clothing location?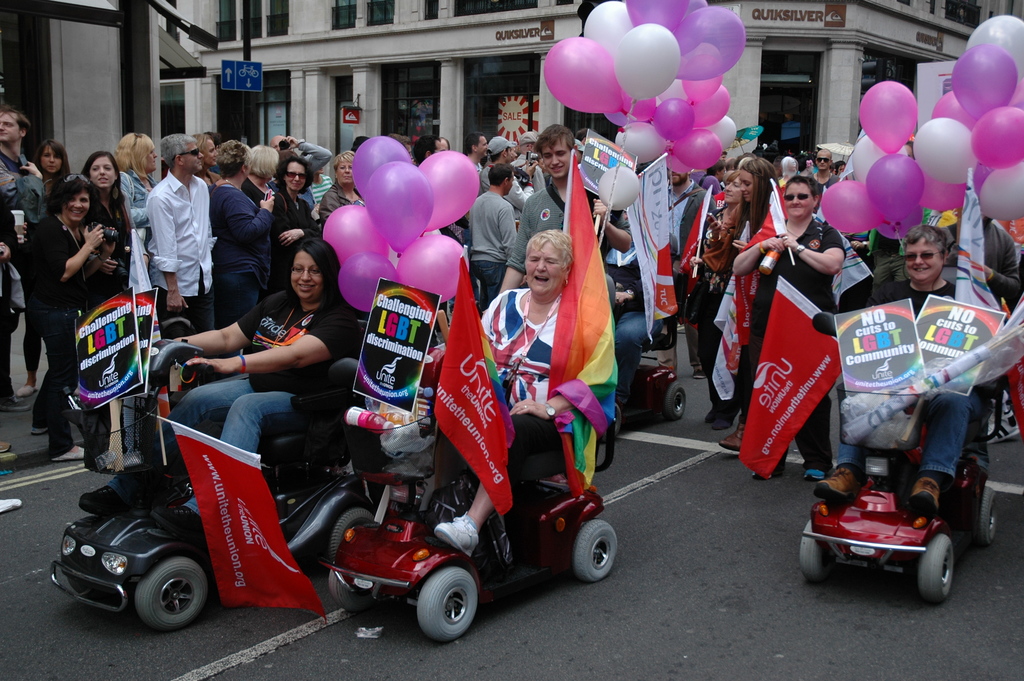
x1=846, y1=261, x2=1000, y2=477
